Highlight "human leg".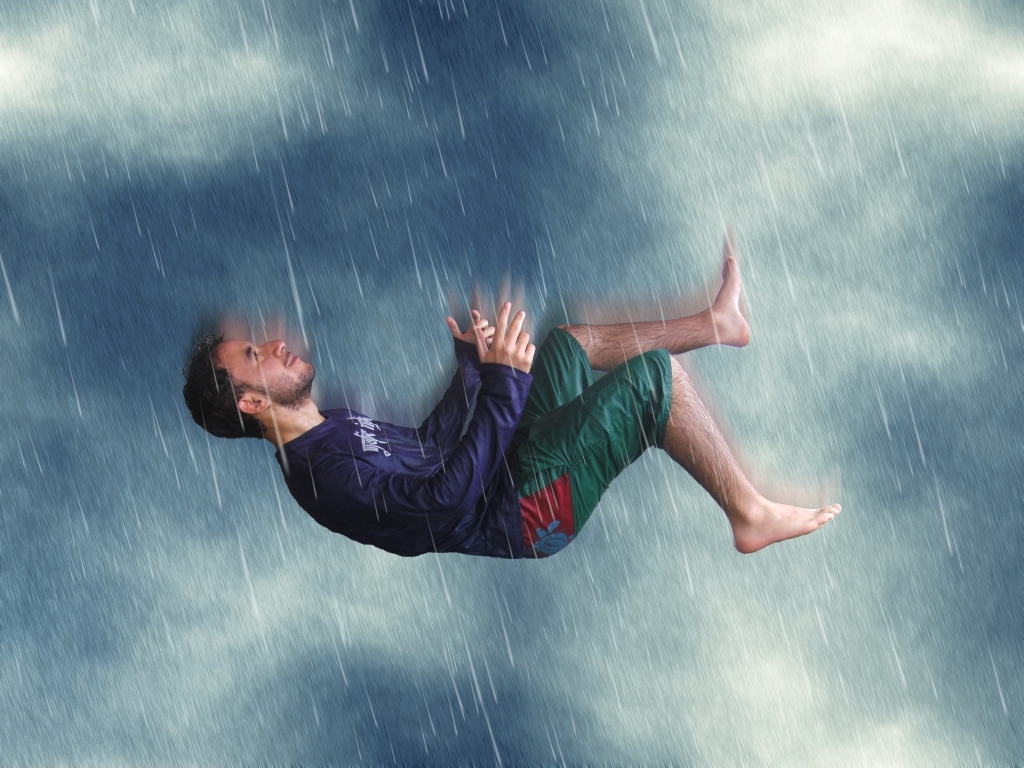
Highlighted region: (left=509, top=231, right=746, bottom=416).
